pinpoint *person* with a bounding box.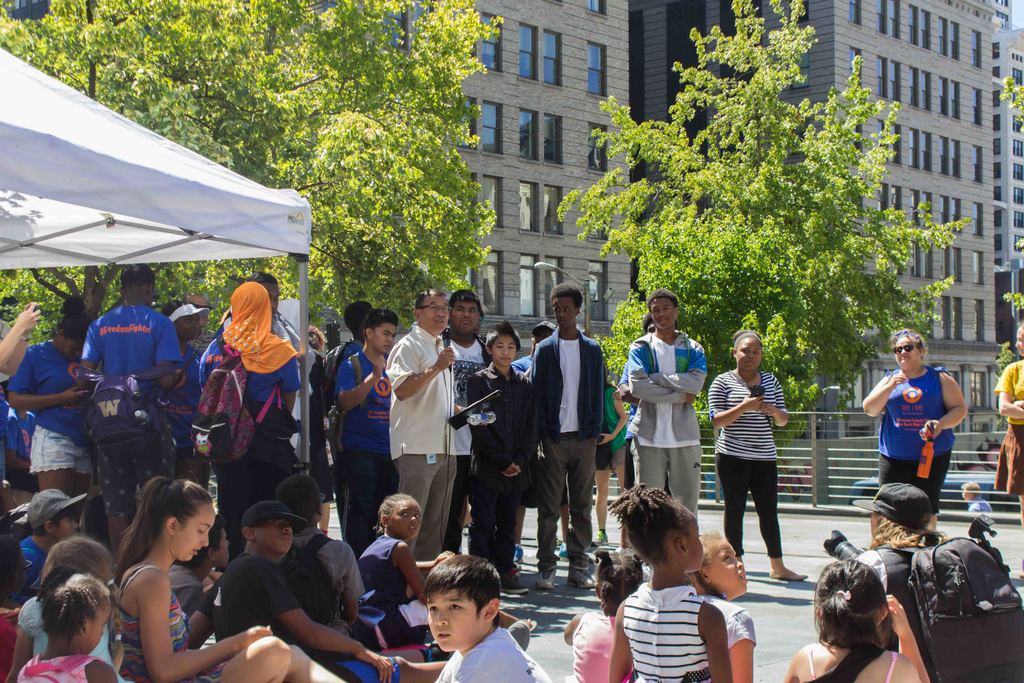
732 325 803 584.
